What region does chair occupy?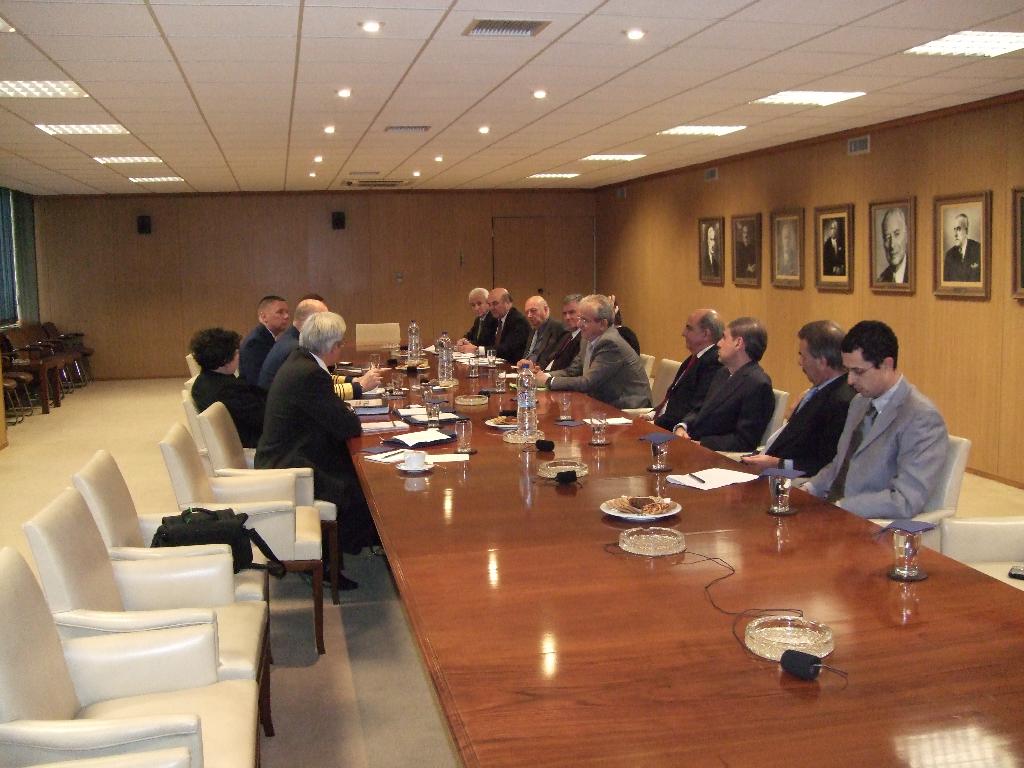
rect(25, 321, 83, 388).
